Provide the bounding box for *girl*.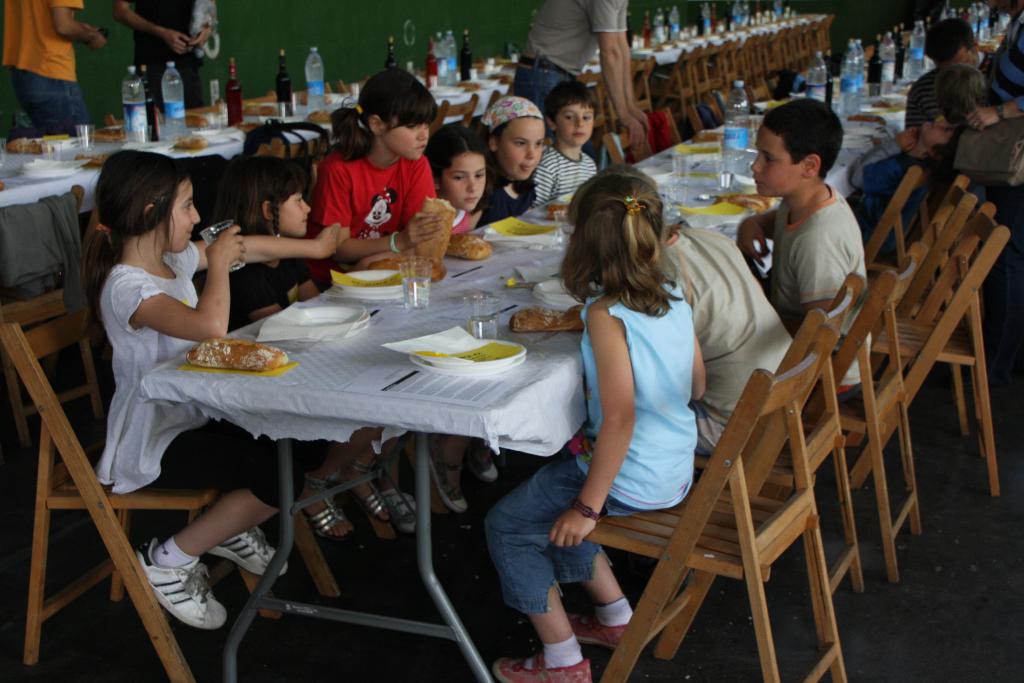
(x1=430, y1=120, x2=485, y2=504).
